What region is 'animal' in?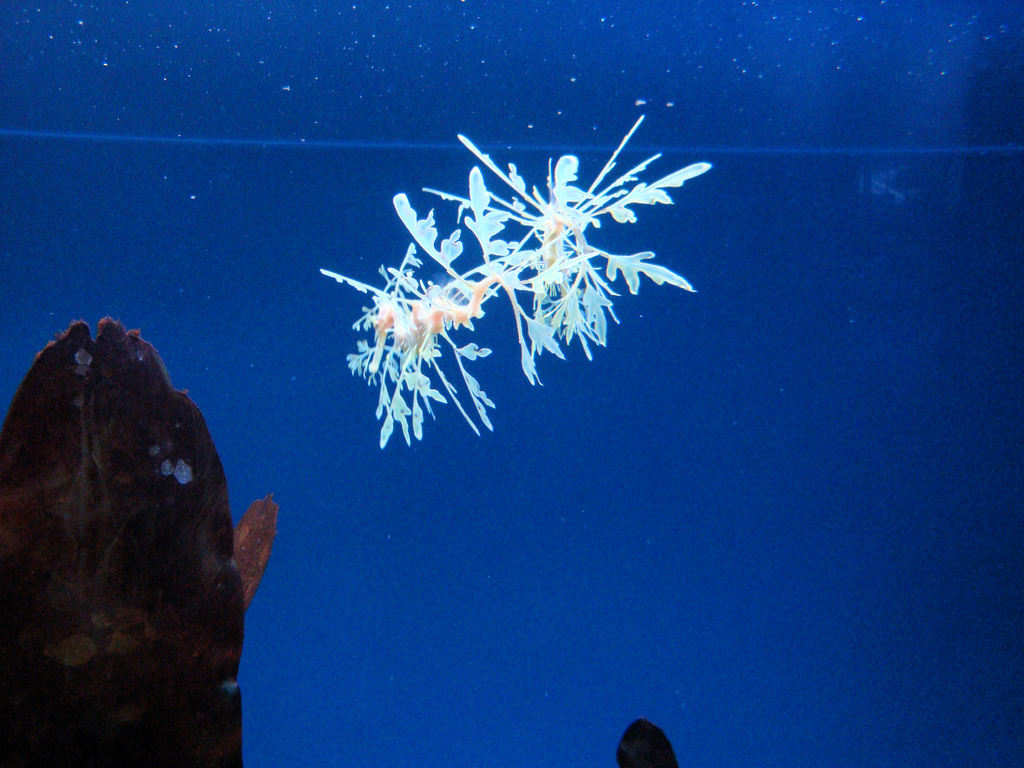
Rect(314, 113, 716, 454).
